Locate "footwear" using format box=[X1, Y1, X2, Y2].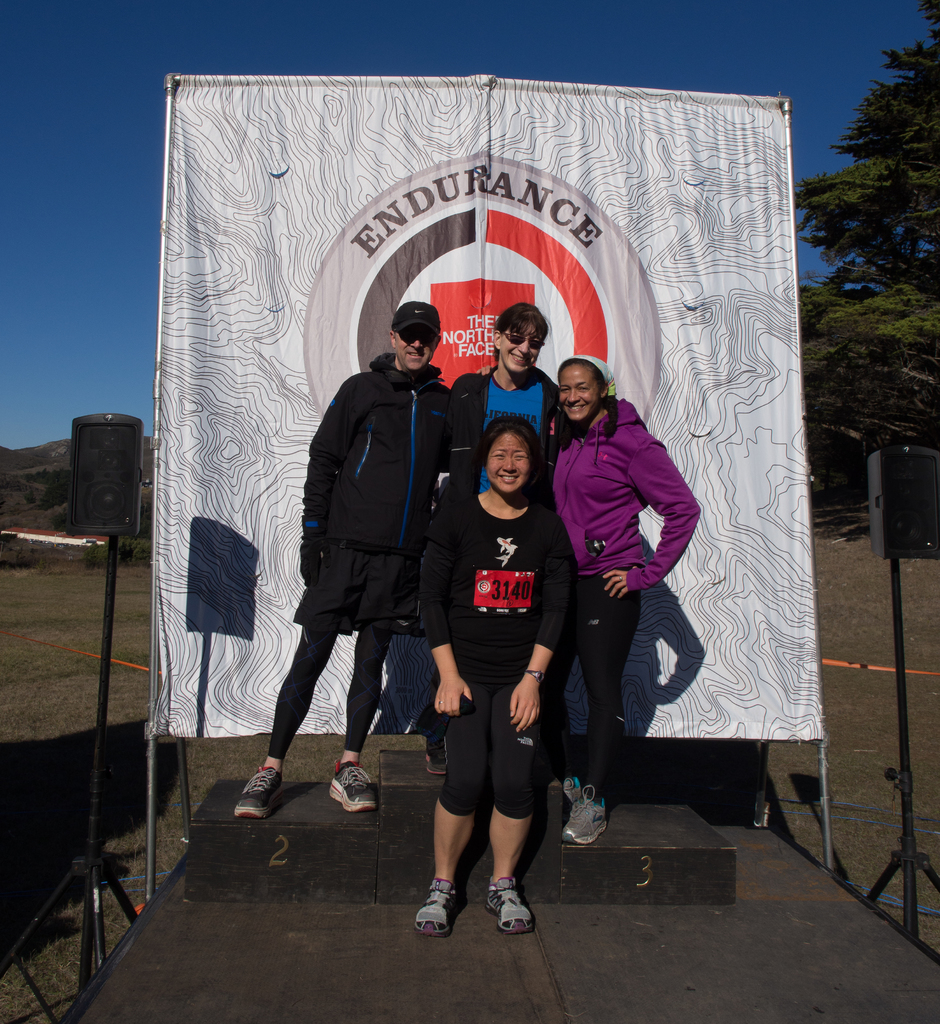
box=[430, 743, 458, 778].
